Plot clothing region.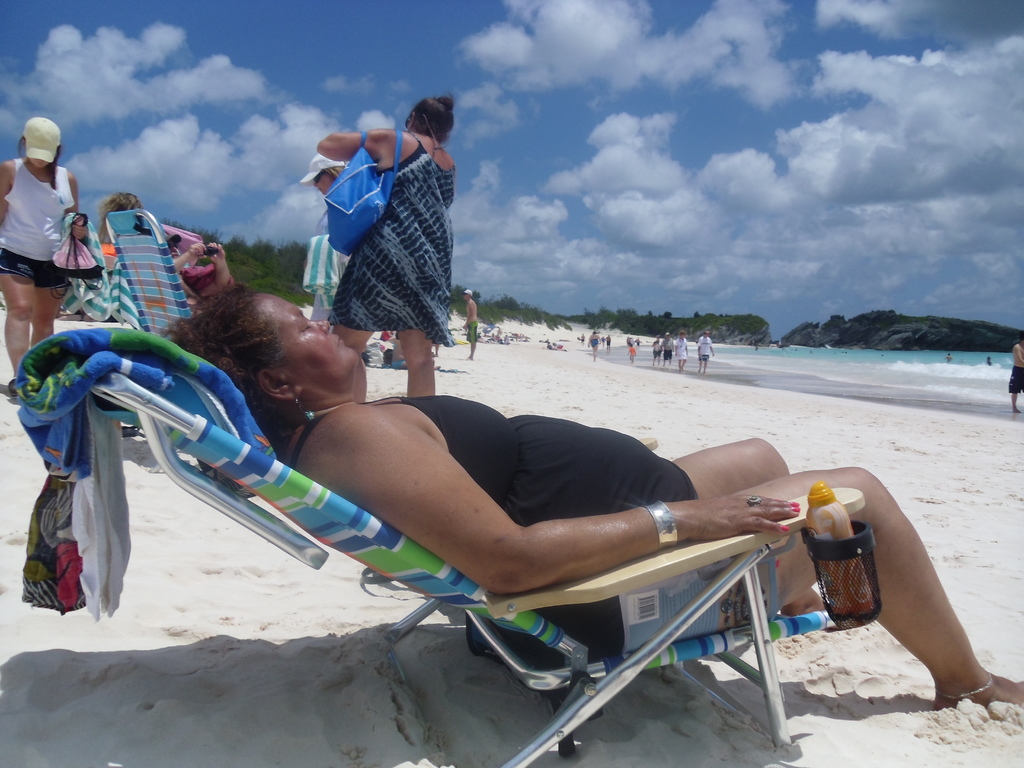
Plotted at box=[627, 346, 635, 356].
